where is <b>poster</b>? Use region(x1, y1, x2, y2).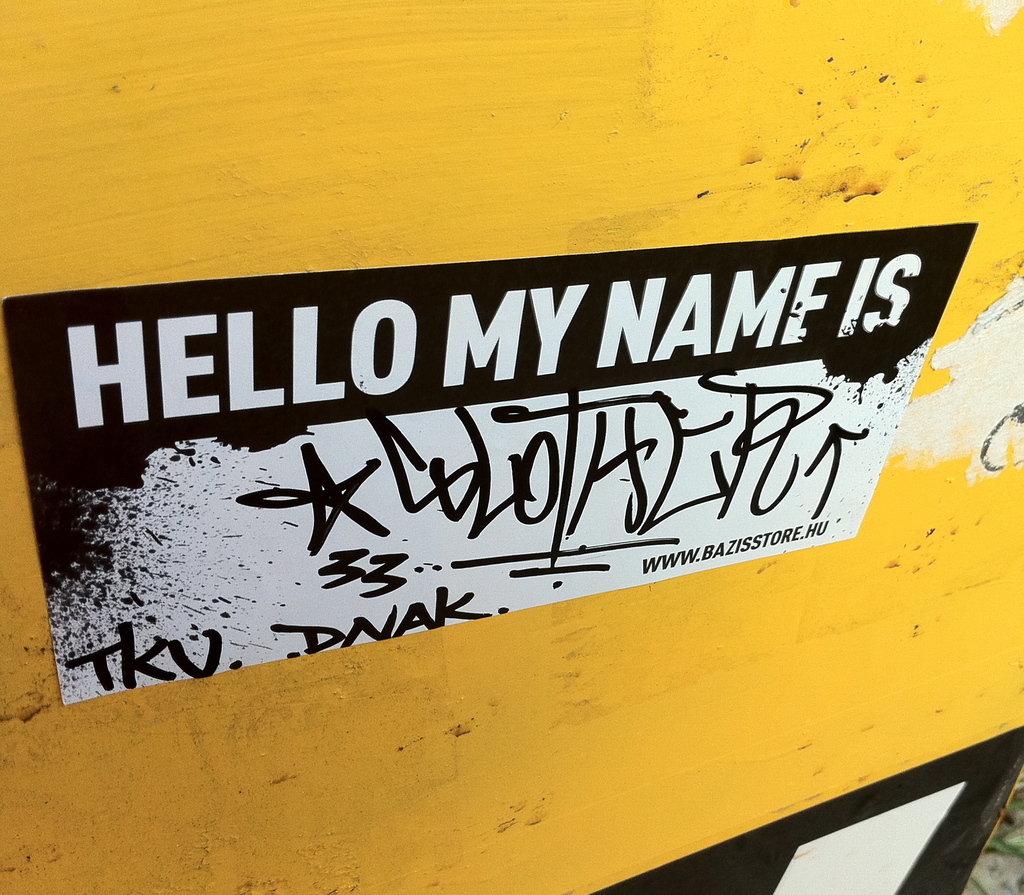
region(1, 220, 976, 703).
